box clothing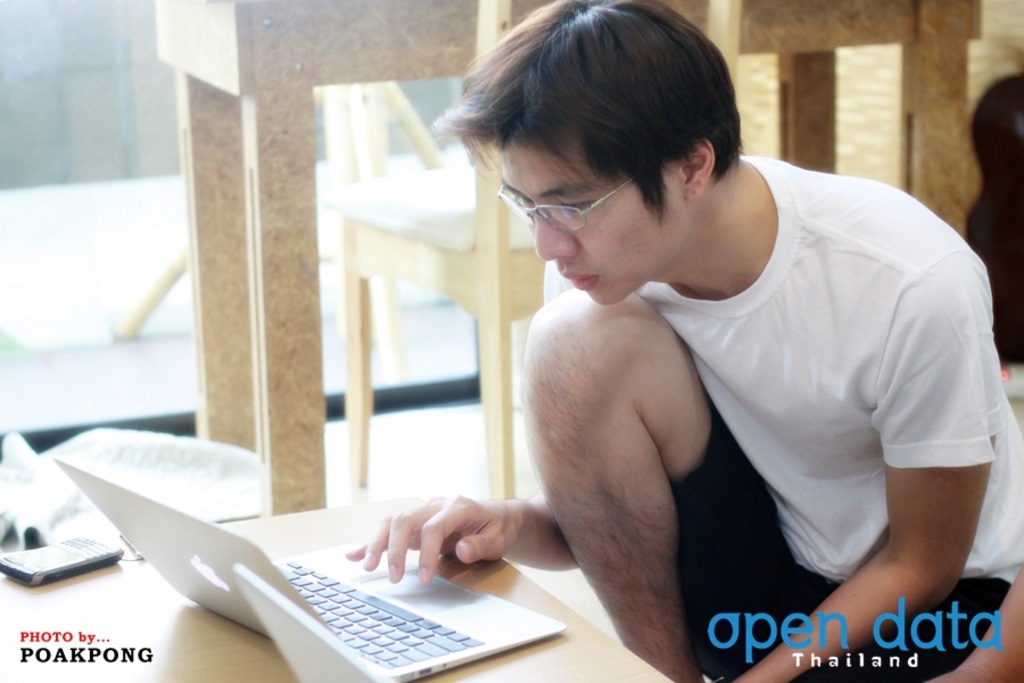
rect(595, 165, 1009, 653)
